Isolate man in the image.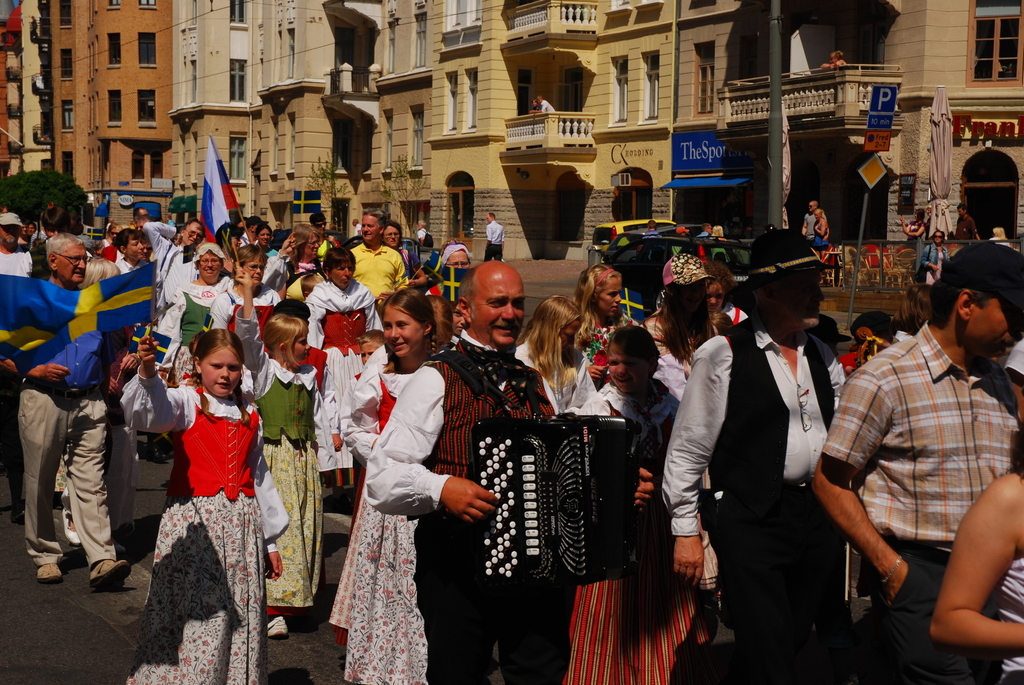
Isolated region: rect(643, 218, 666, 242).
